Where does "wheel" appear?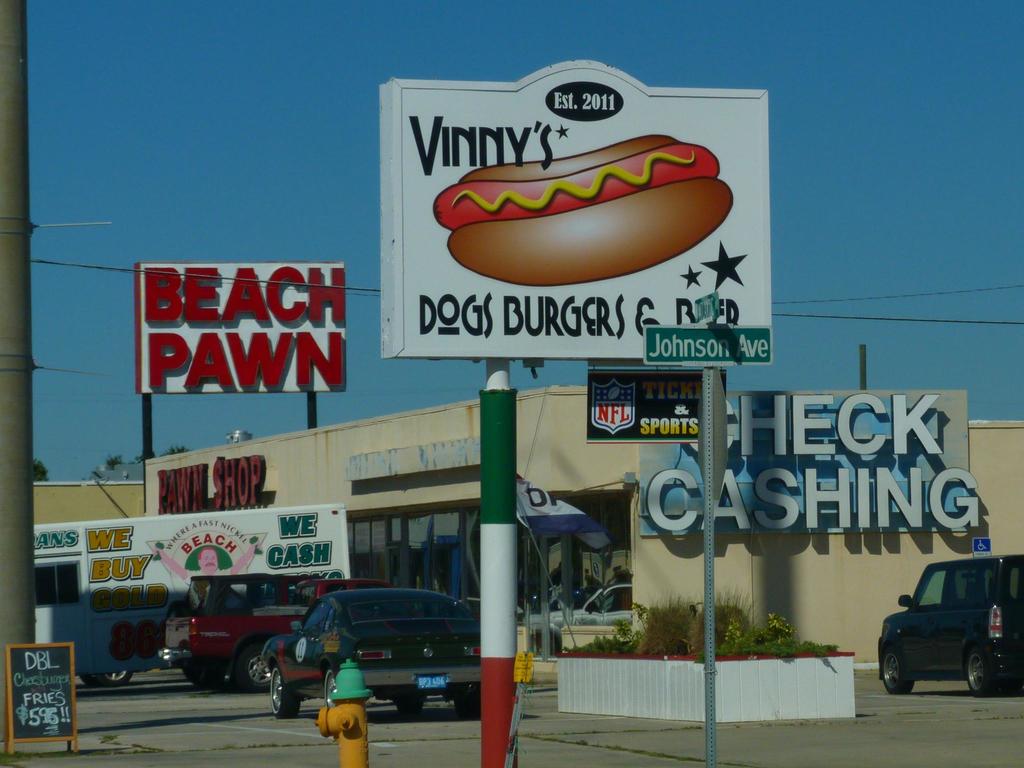
Appears at <region>963, 638, 992, 700</region>.
